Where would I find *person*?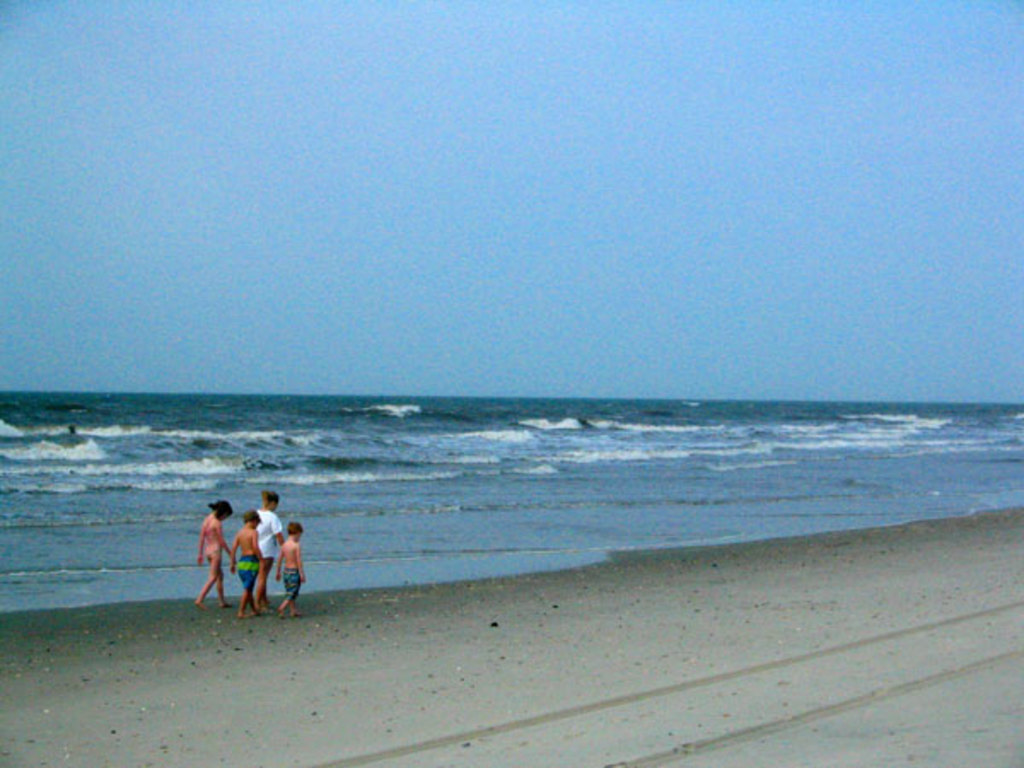
At x1=273, y1=522, x2=304, y2=618.
